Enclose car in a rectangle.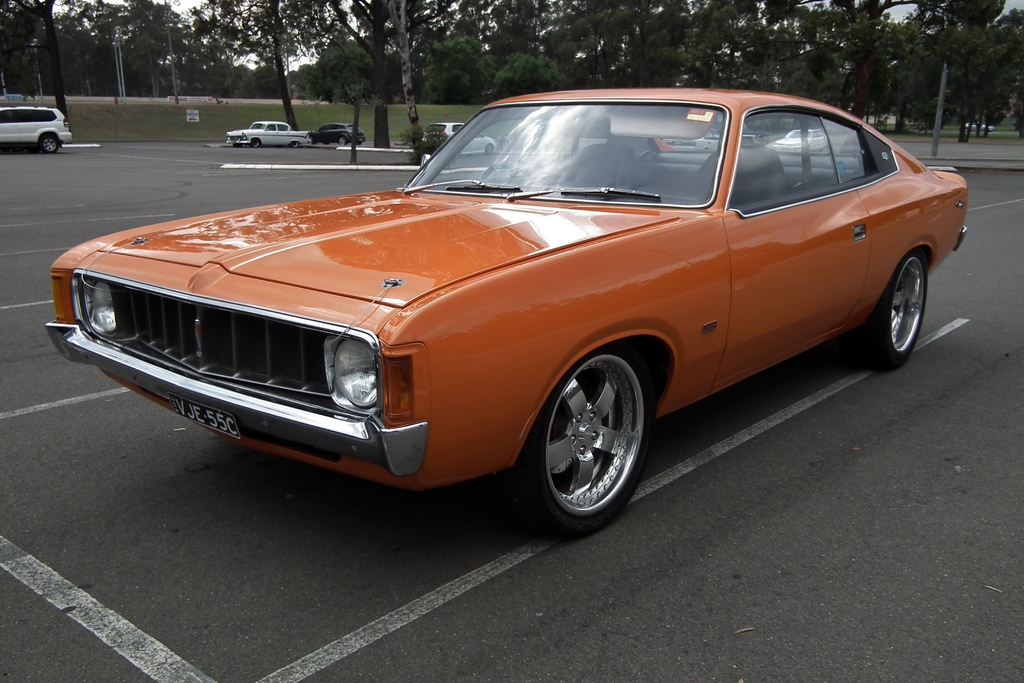
BBox(226, 120, 312, 148).
